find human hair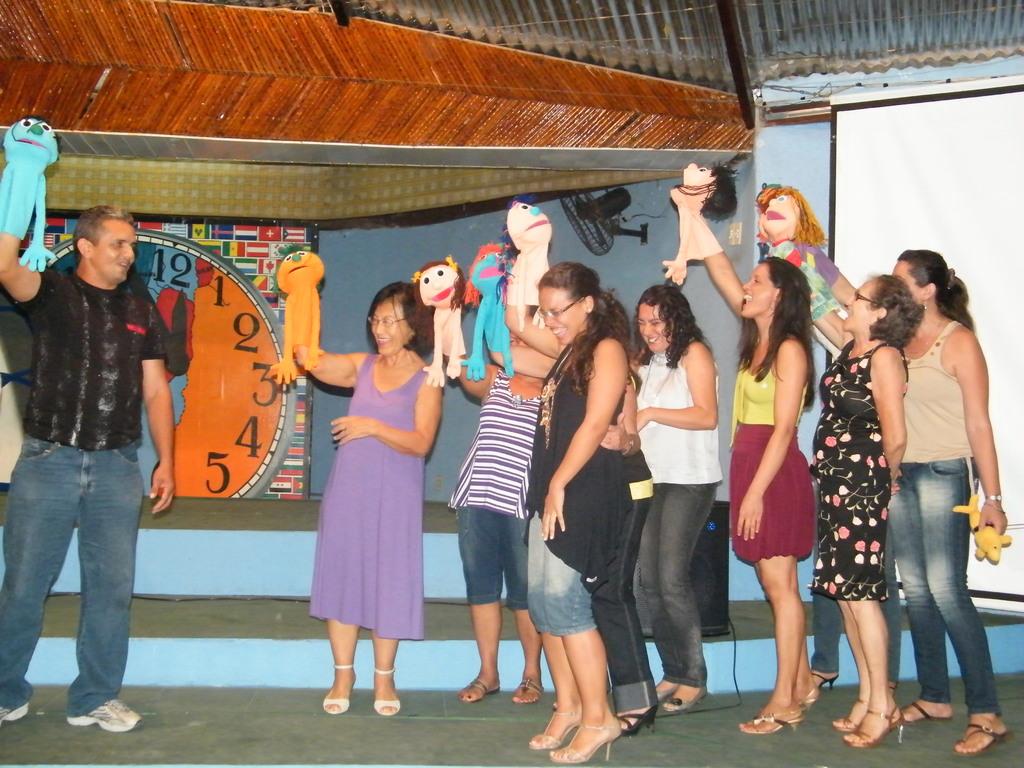
[536, 260, 635, 379]
